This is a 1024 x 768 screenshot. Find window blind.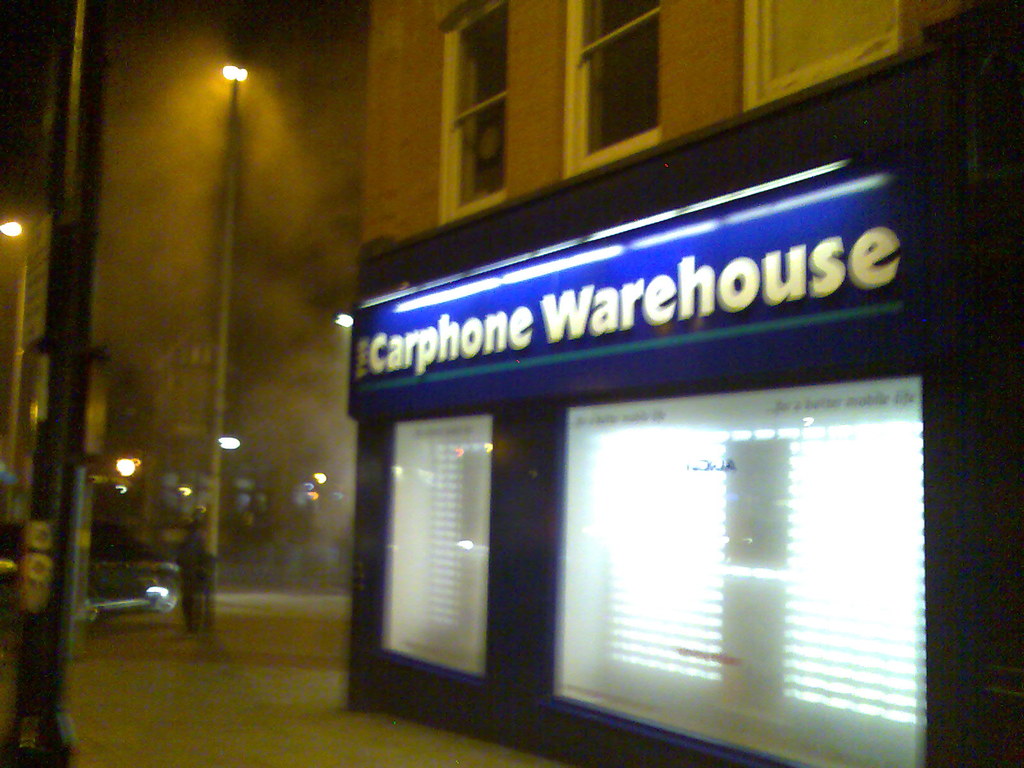
Bounding box: <box>374,413,497,685</box>.
